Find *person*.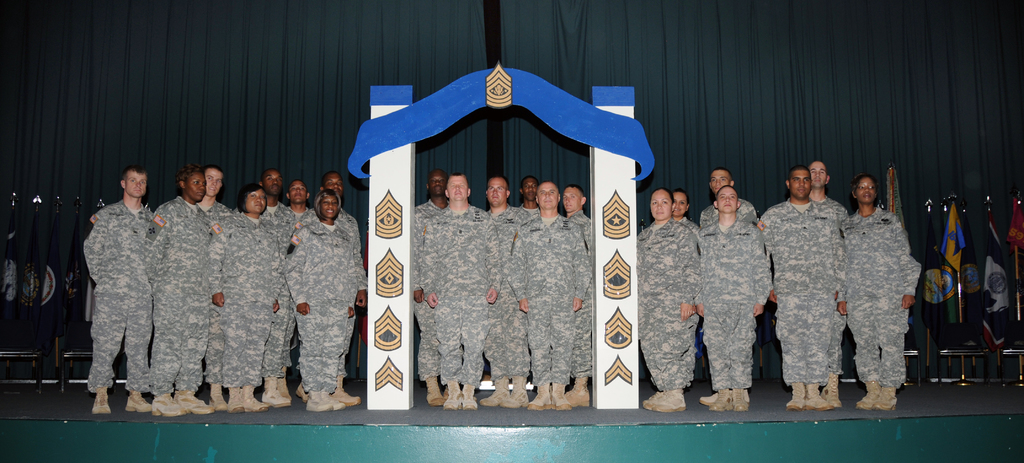
detection(157, 169, 207, 419).
